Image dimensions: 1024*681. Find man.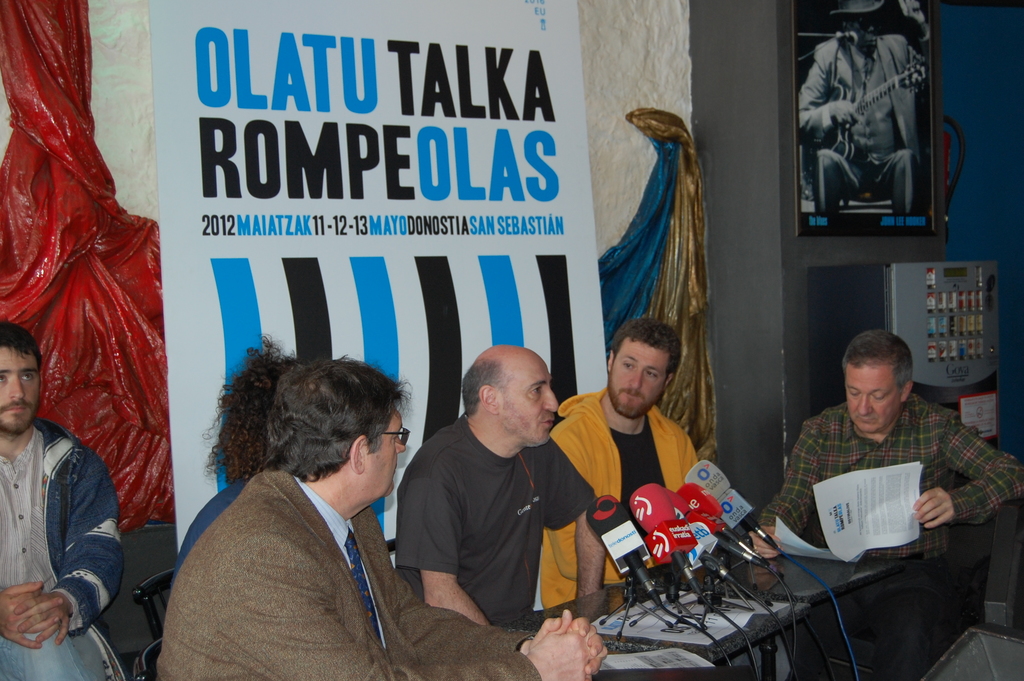
l=539, t=315, r=696, b=611.
